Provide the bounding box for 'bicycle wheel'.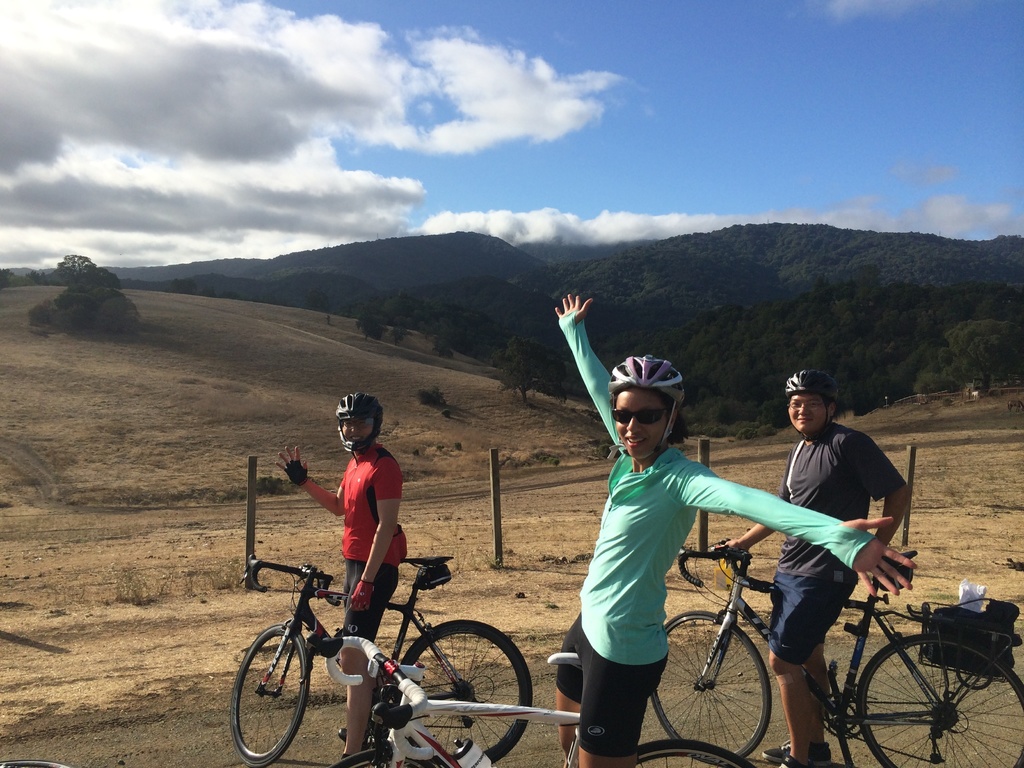
{"x1": 650, "y1": 612, "x2": 772, "y2": 766}.
